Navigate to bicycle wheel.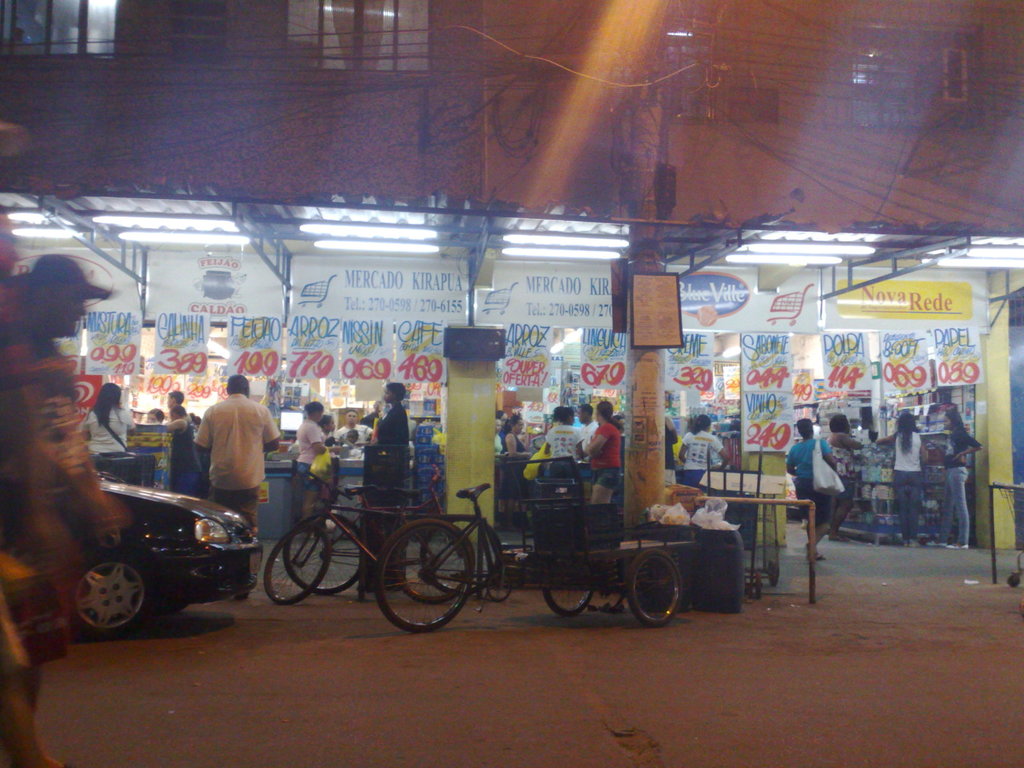
Navigation target: [394,519,453,600].
